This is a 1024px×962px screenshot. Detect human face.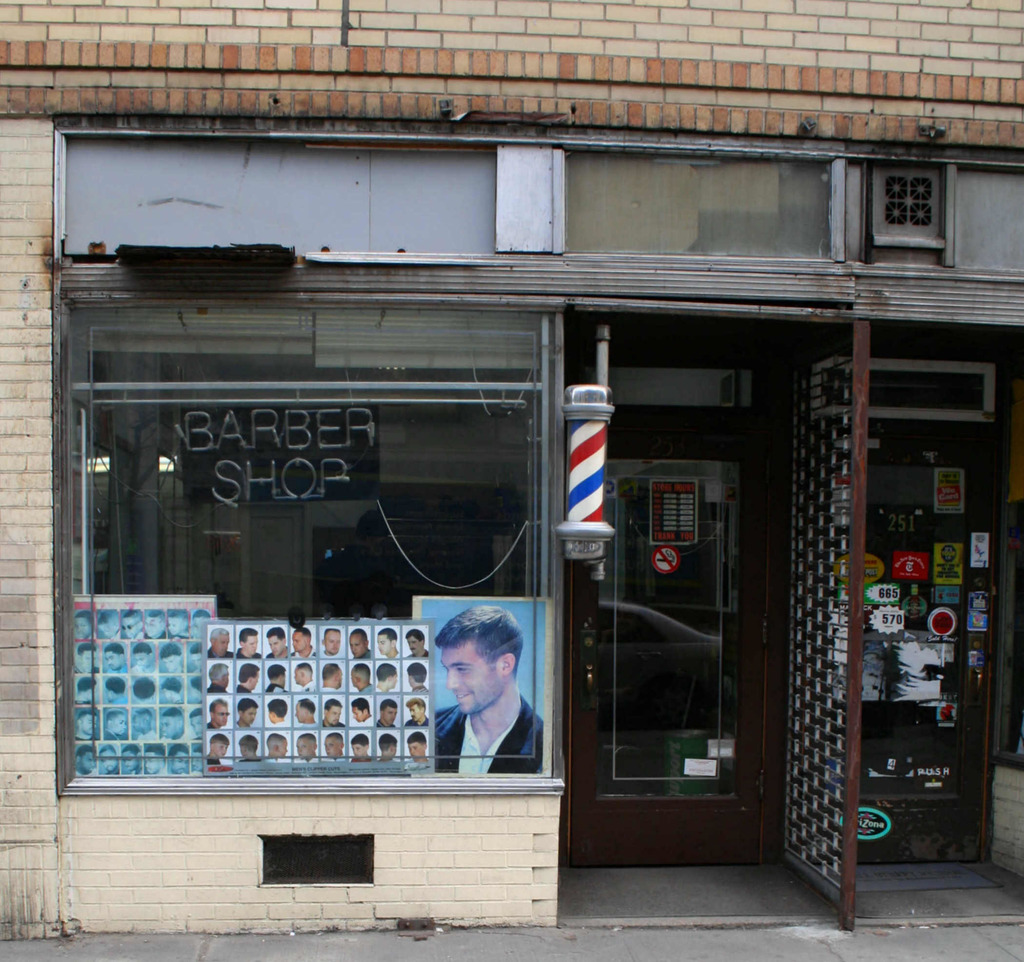
rect(243, 636, 257, 655).
